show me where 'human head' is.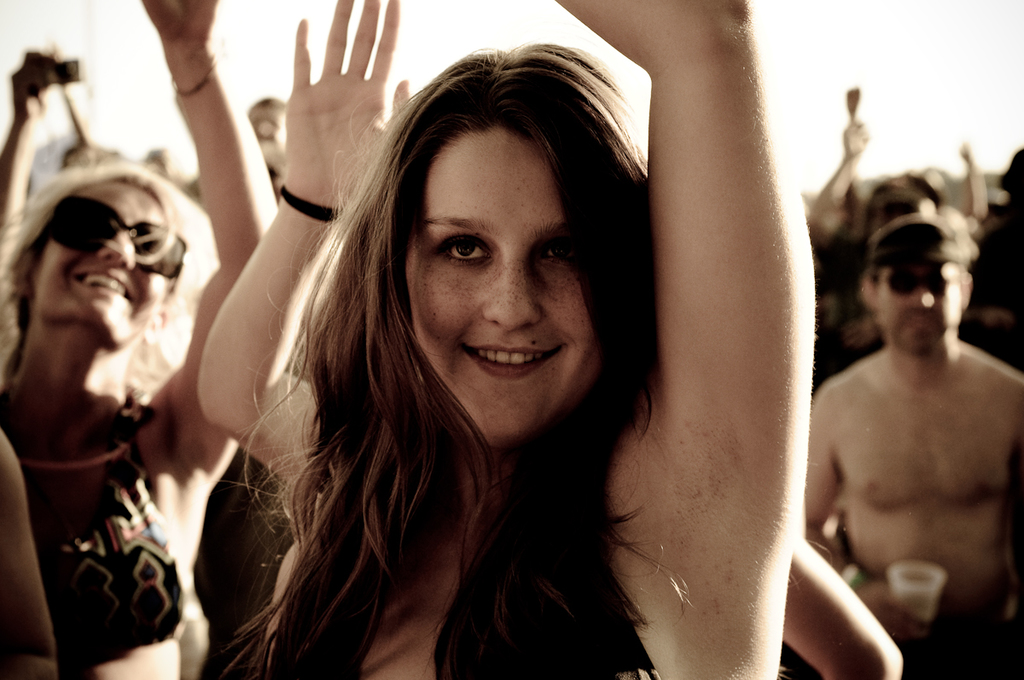
'human head' is at left=852, top=210, right=982, bottom=363.
